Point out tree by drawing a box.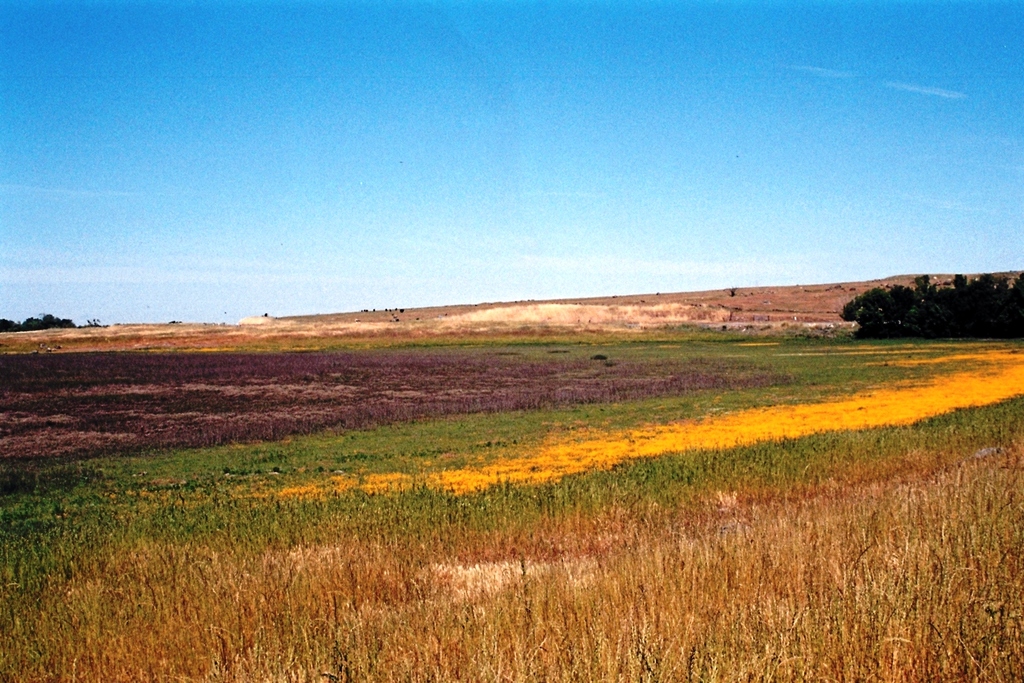
BBox(842, 277, 1022, 335).
